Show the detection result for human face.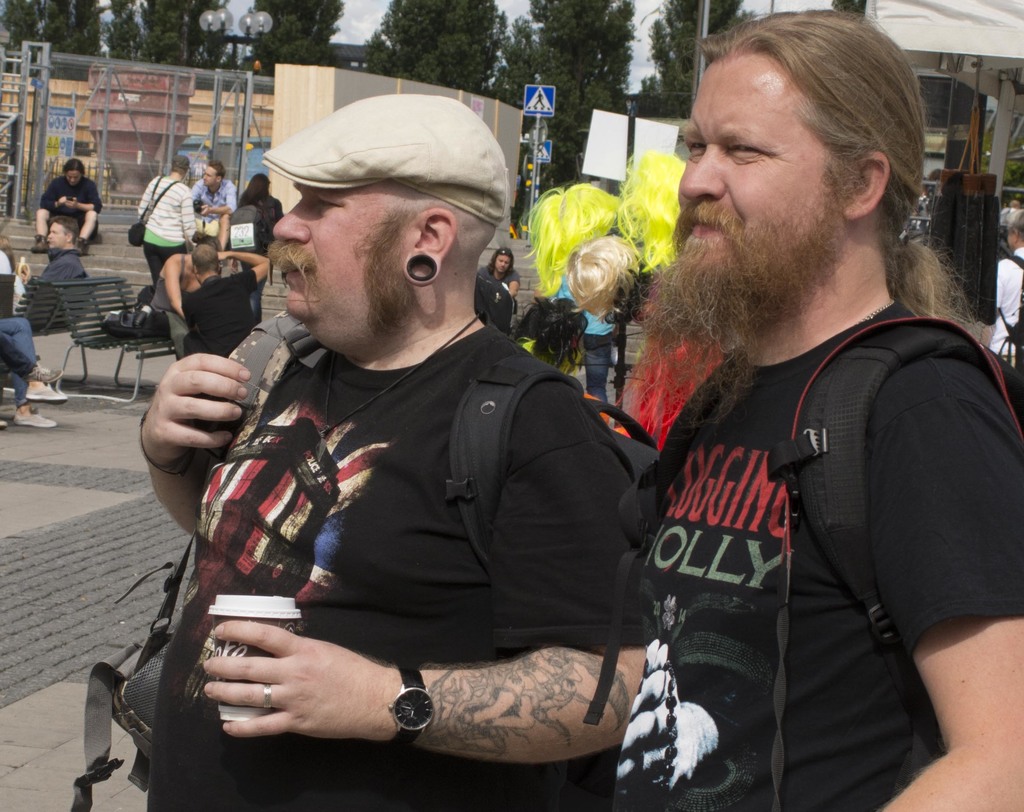
bbox(270, 183, 417, 359).
